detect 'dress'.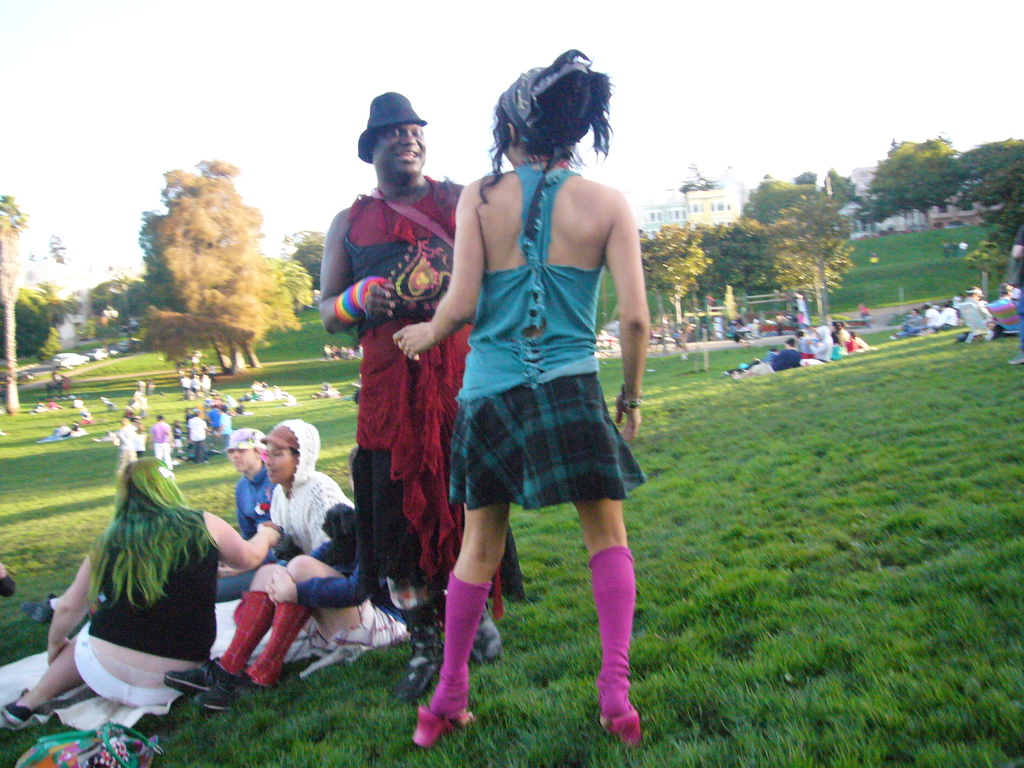
Detected at {"left": 339, "top": 169, "right": 531, "bottom": 593}.
